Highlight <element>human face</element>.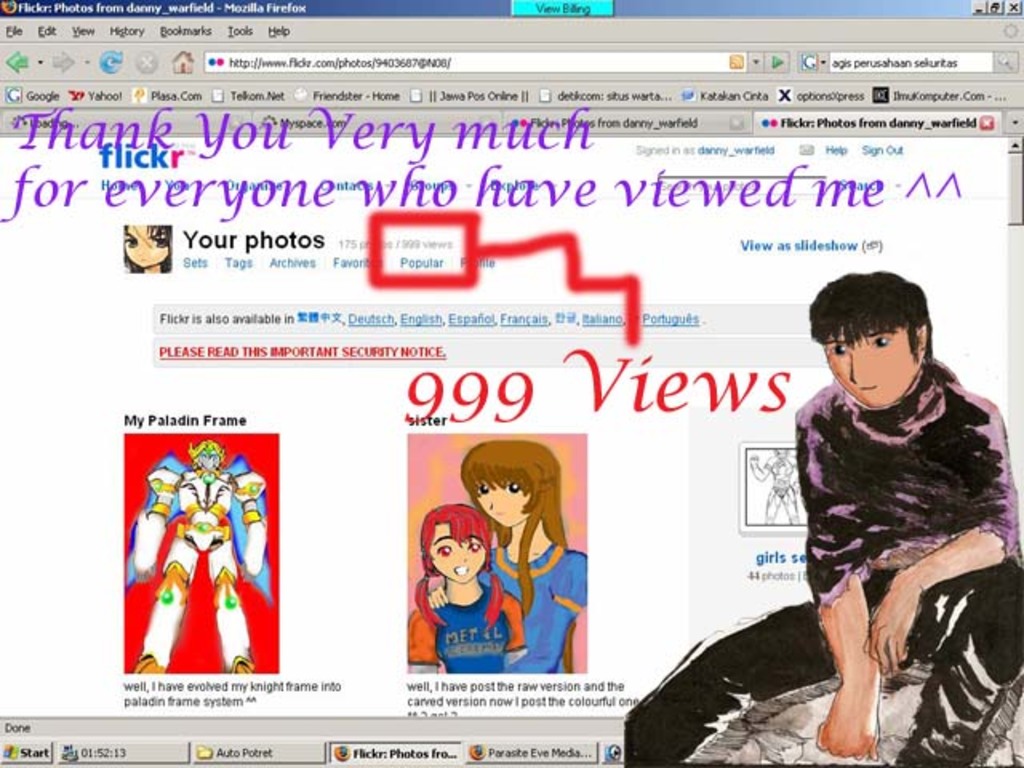
Highlighted region: 482, 474, 531, 526.
